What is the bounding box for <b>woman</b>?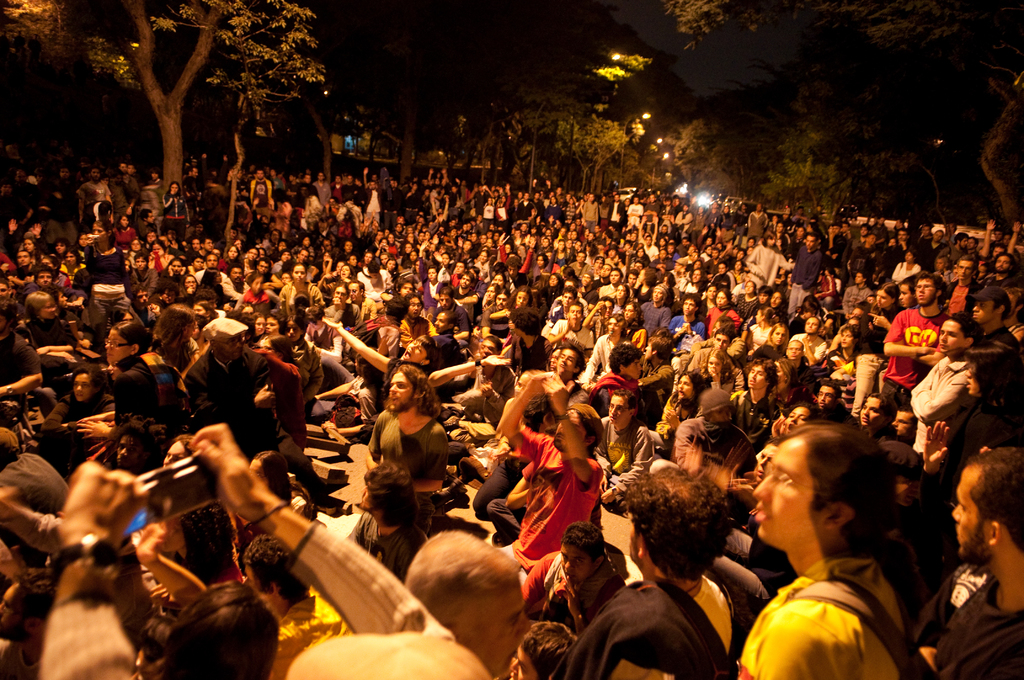
bbox(271, 260, 335, 320).
